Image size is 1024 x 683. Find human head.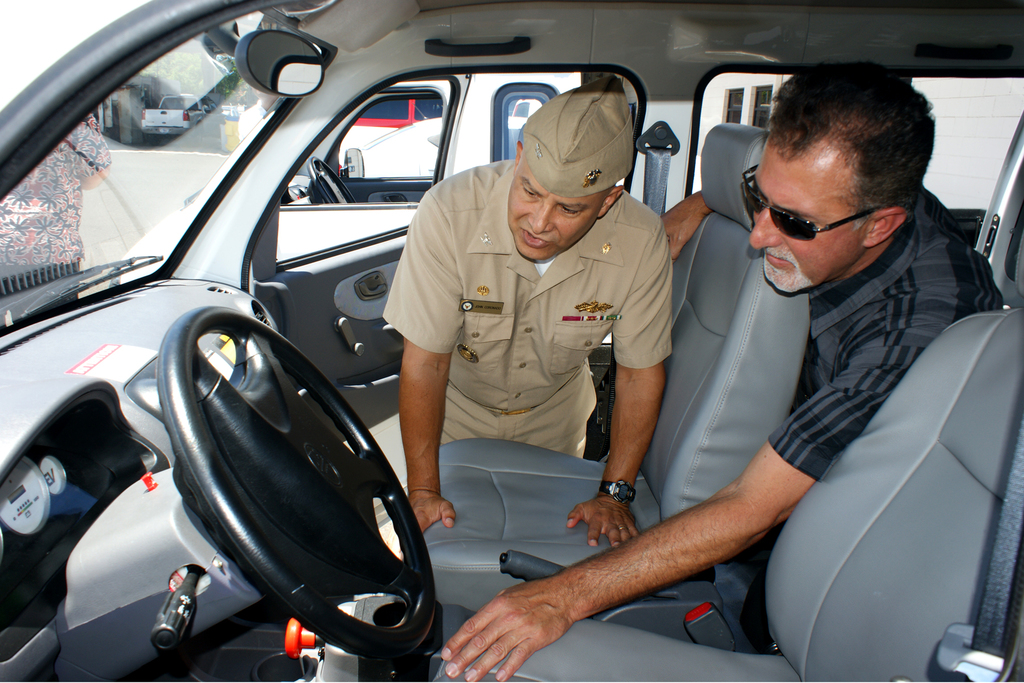
x1=507, y1=79, x2=633, y2=258.
